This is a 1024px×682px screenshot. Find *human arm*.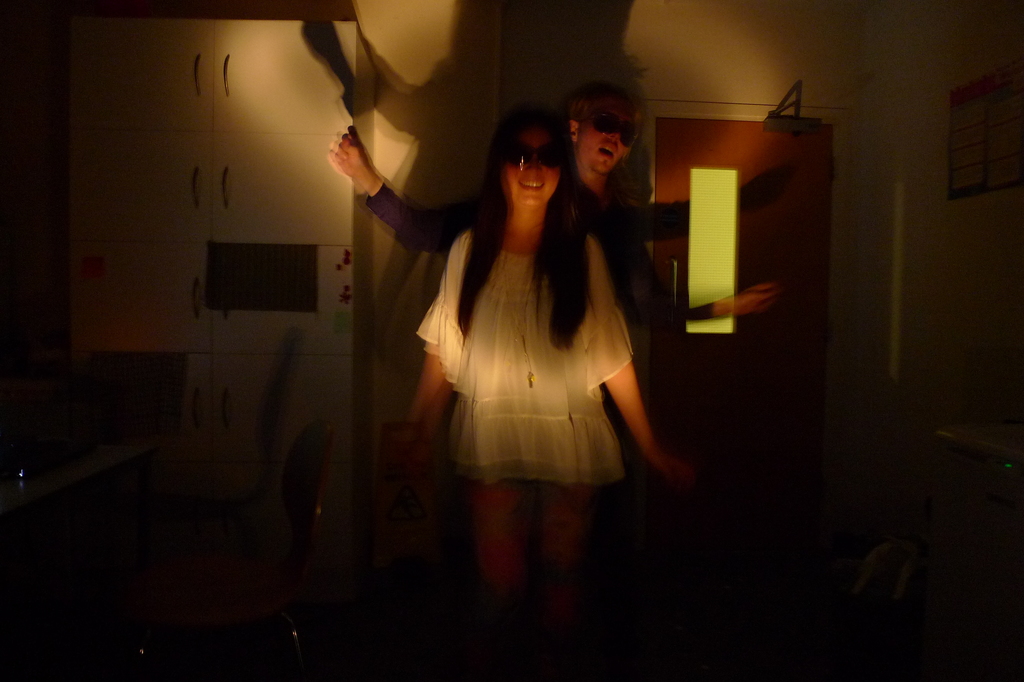
Bounding box: crop(333, 120, 480, 256).
